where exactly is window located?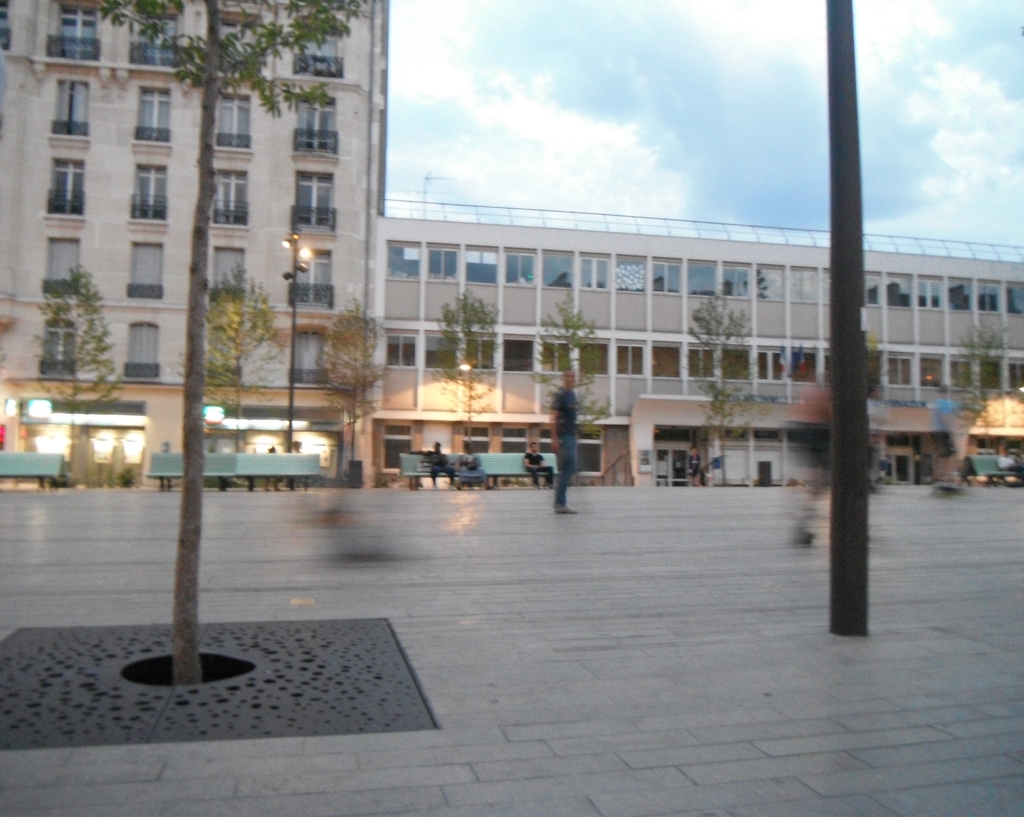
Its bounding box is locate(137, 13, 183, 70).
